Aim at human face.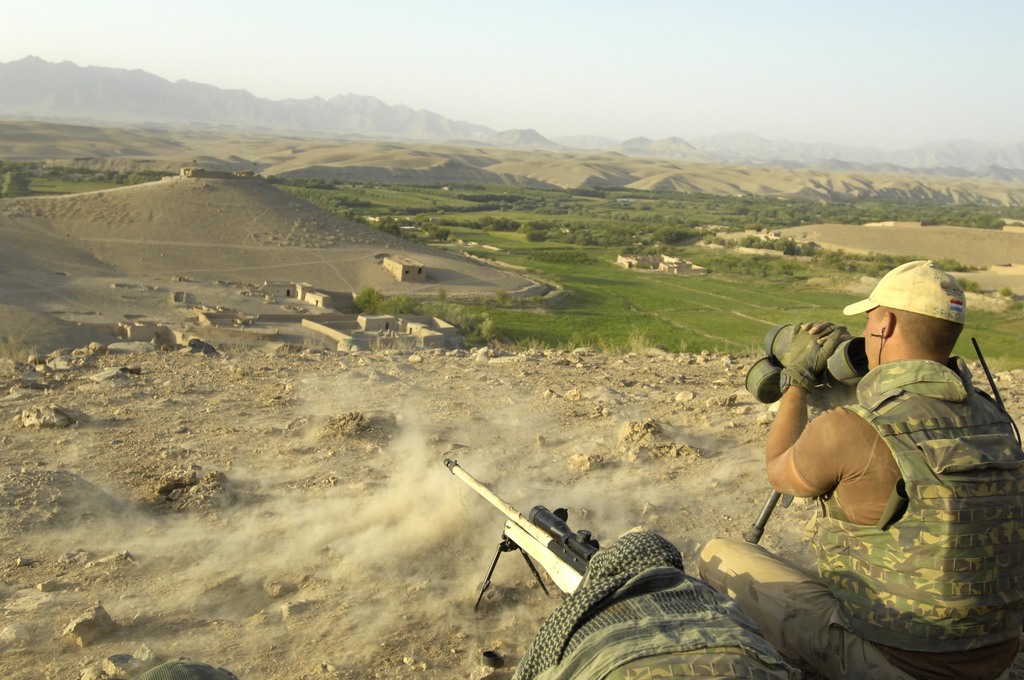
Aimed at crop(858, 311, 878, 370).
